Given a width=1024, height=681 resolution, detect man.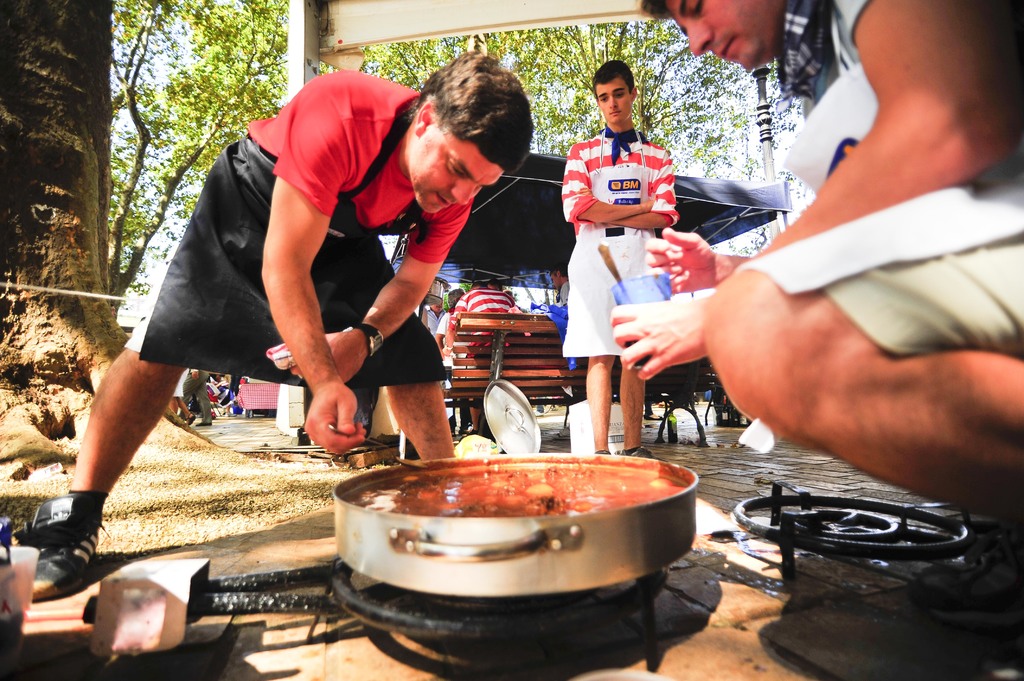
(left=560, top=58, right=680, bottom=459).
